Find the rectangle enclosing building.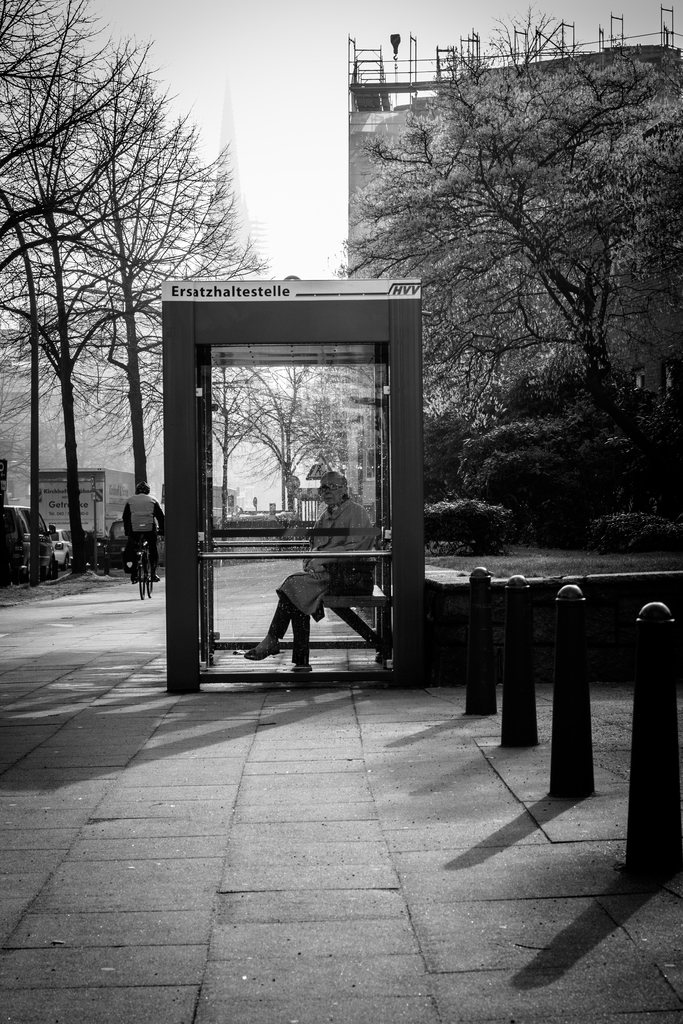
rect(348, 4, 682, 525).
